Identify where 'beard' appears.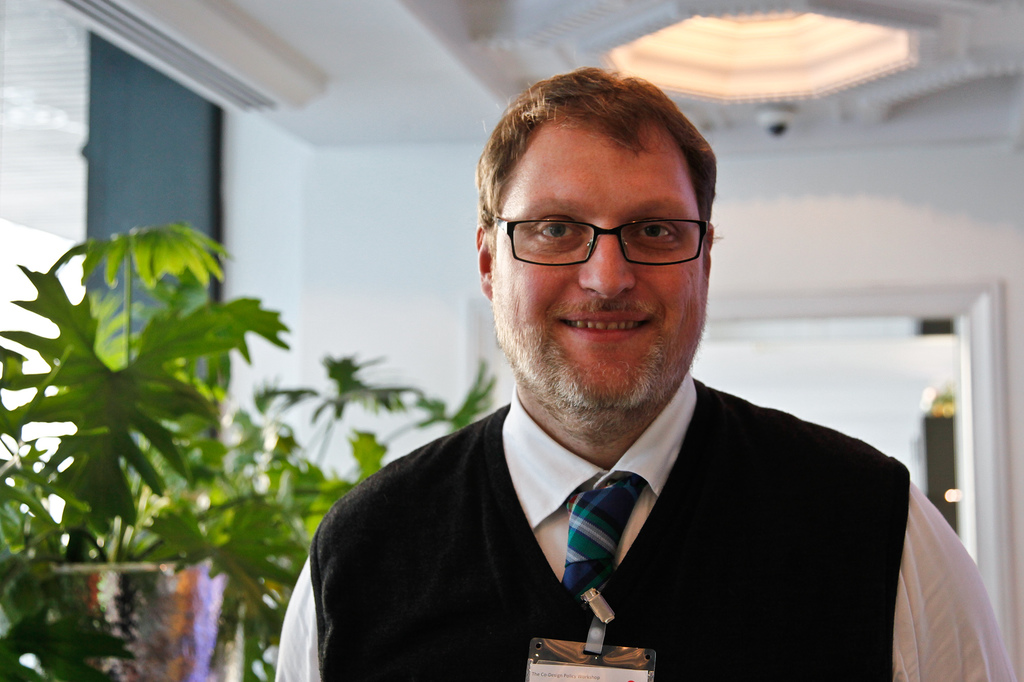
Appears at (486,282,707,447).
